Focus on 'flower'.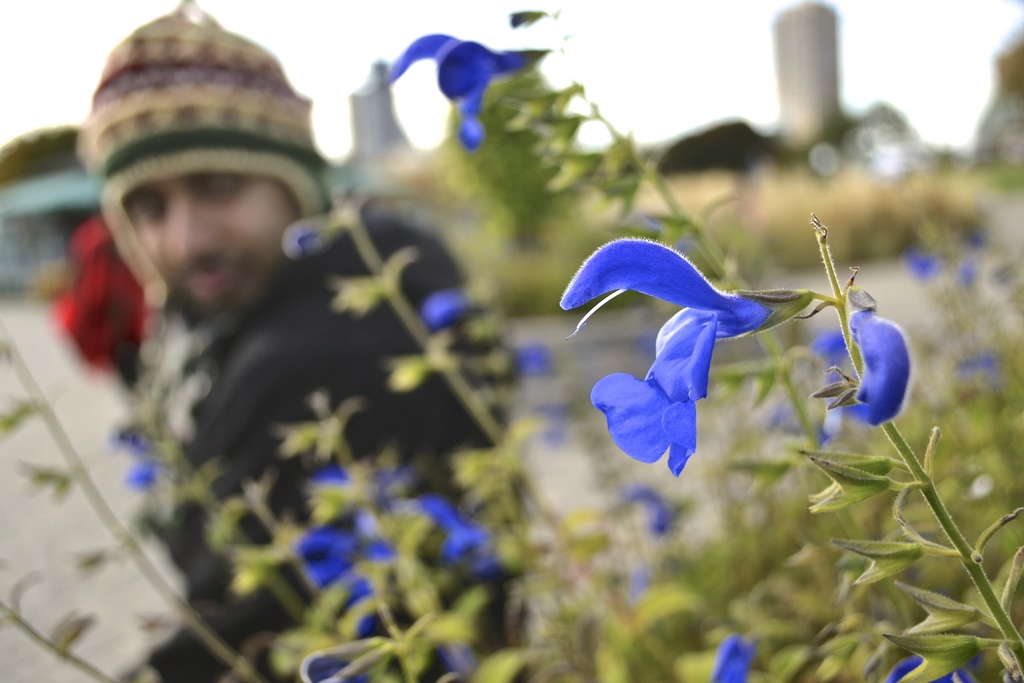
Focused at Rect(617, 557, 653, 597).
